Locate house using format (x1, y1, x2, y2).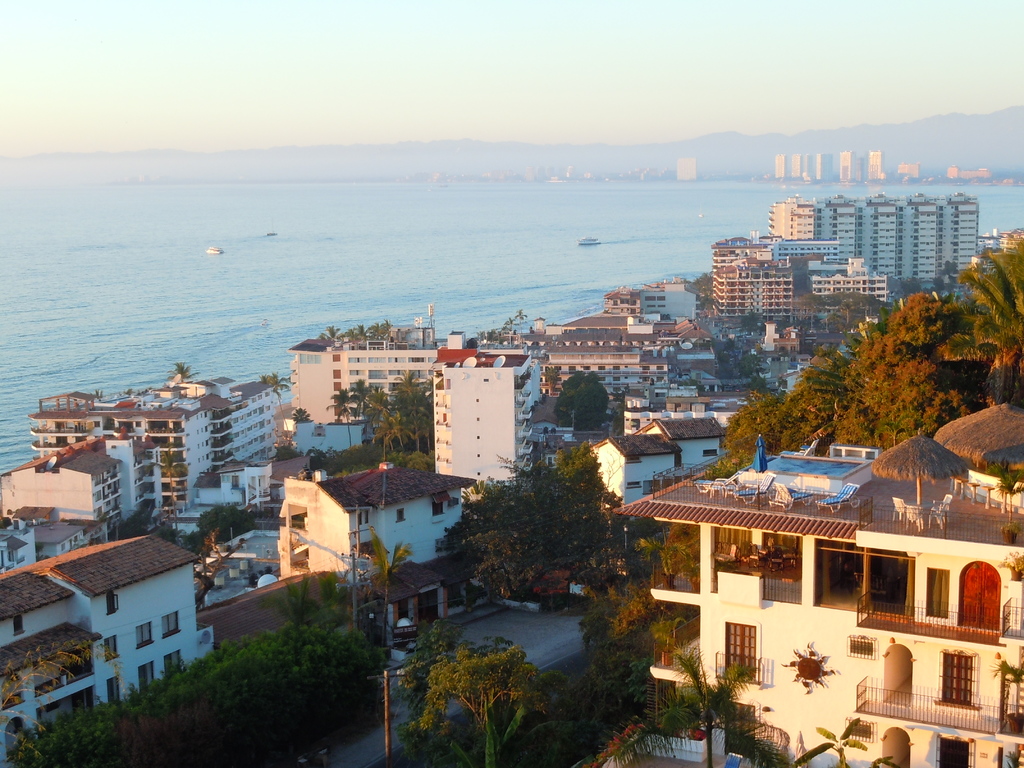
(767, 207, 908, 284).
